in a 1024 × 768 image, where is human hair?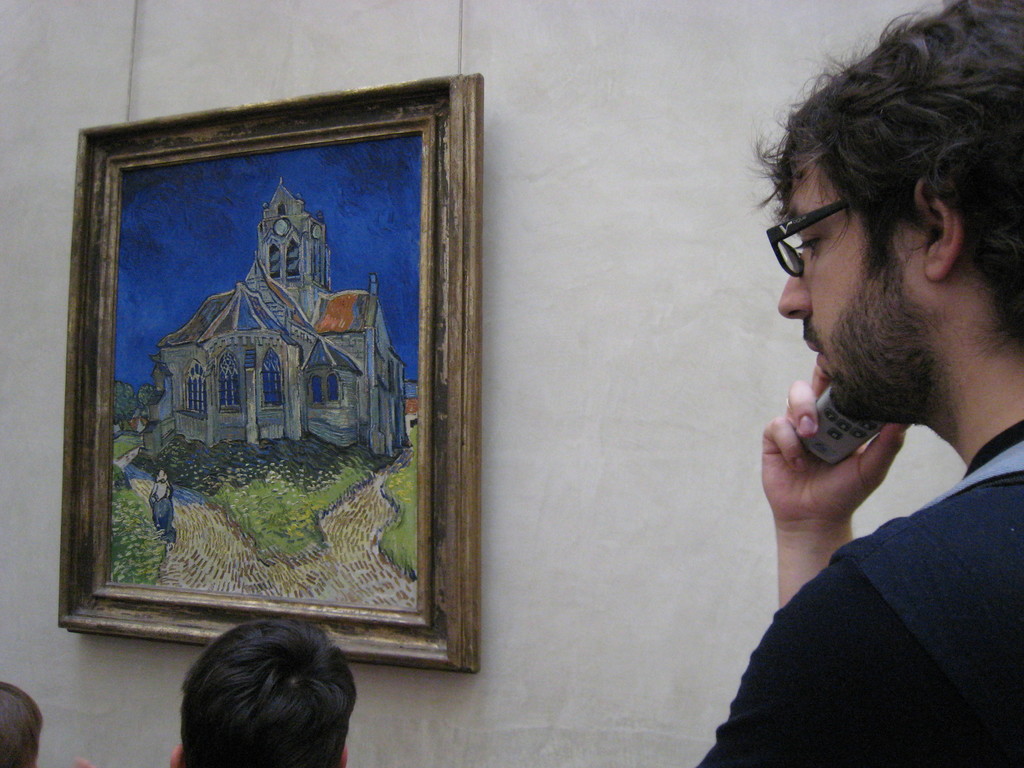
<region>179, 616, 366, 767</region>.
